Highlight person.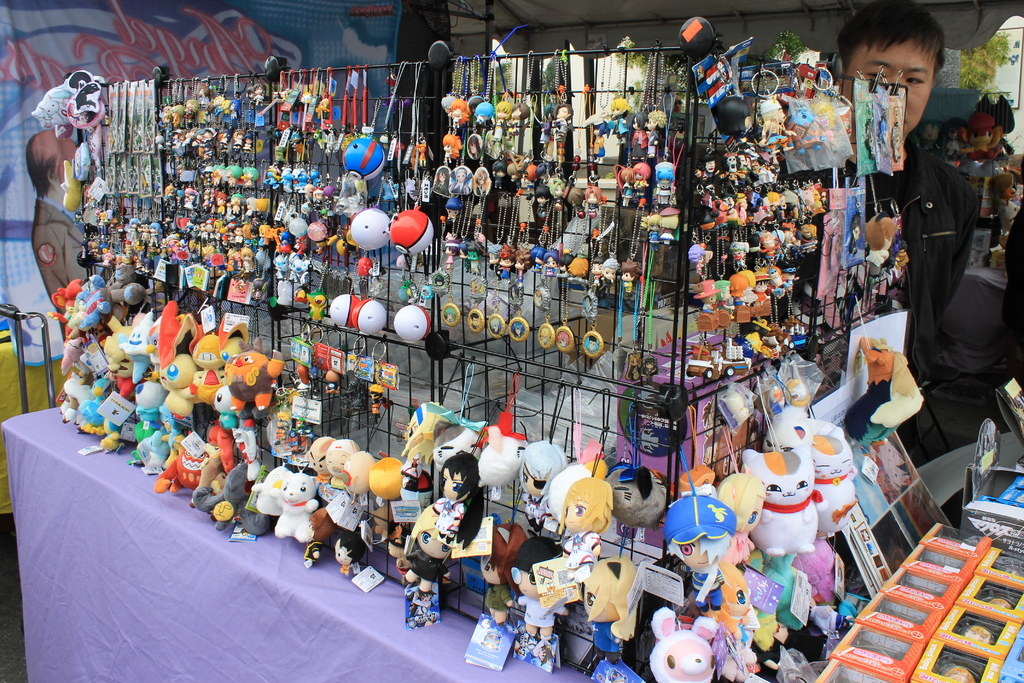
Highlighted region: bbox(445, 198, 463, 223).
